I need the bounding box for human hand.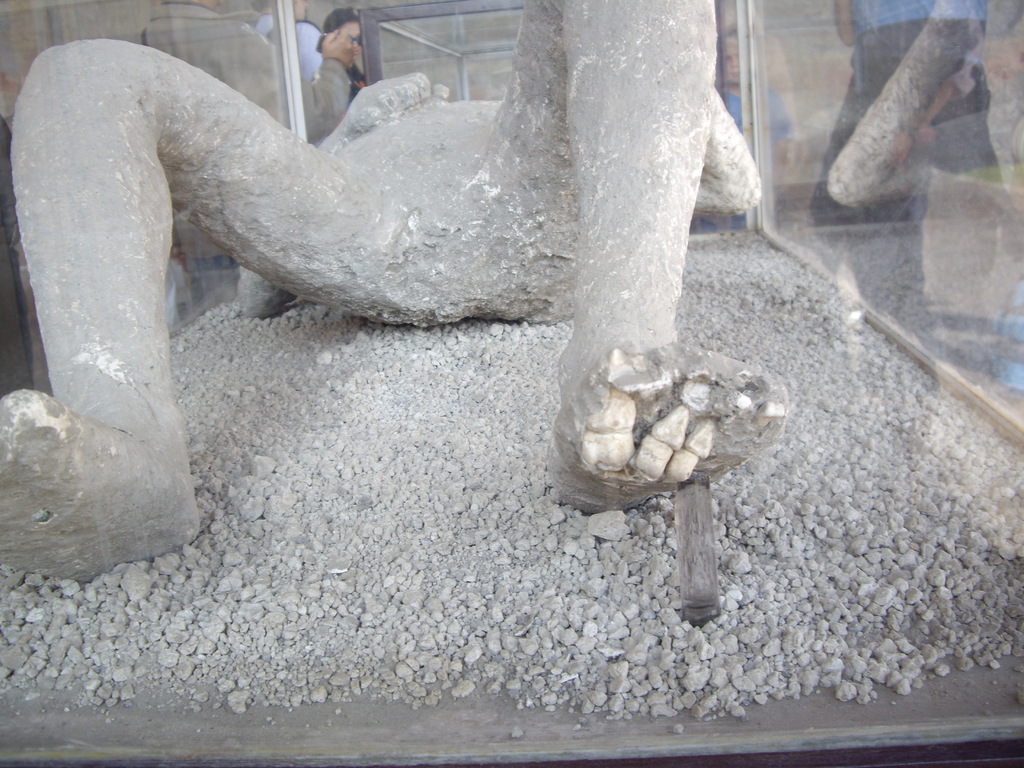
Here it is: bbox=[337, 70, 452, 132].
